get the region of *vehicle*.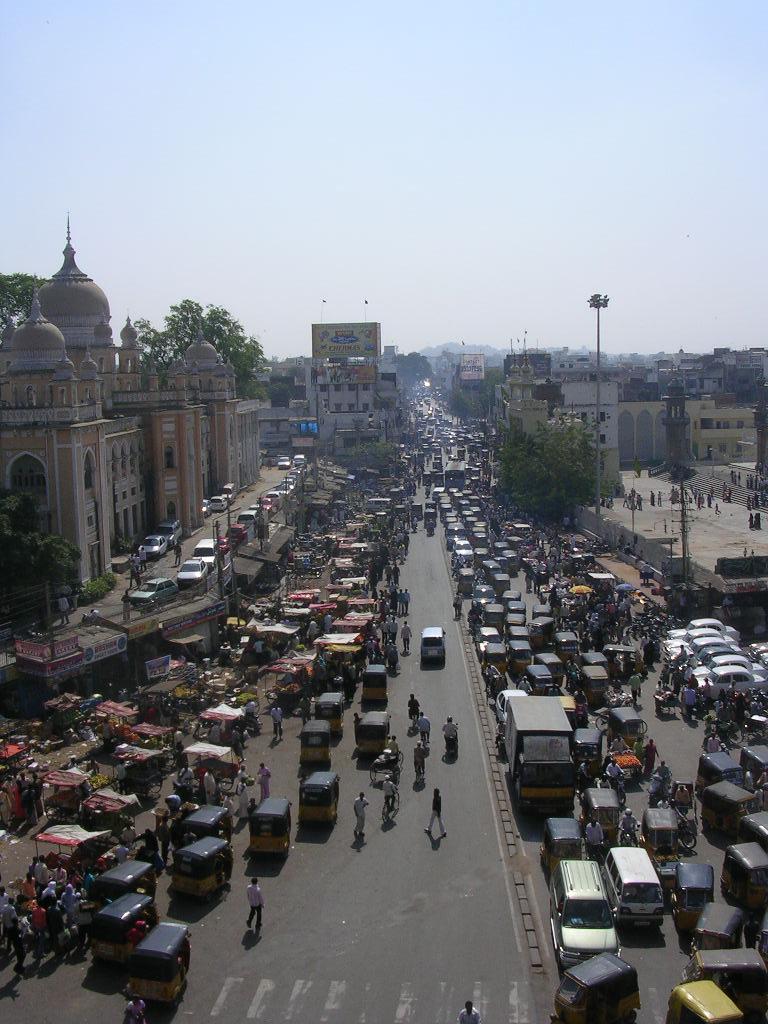
locate(310, 695, 341, 735).
